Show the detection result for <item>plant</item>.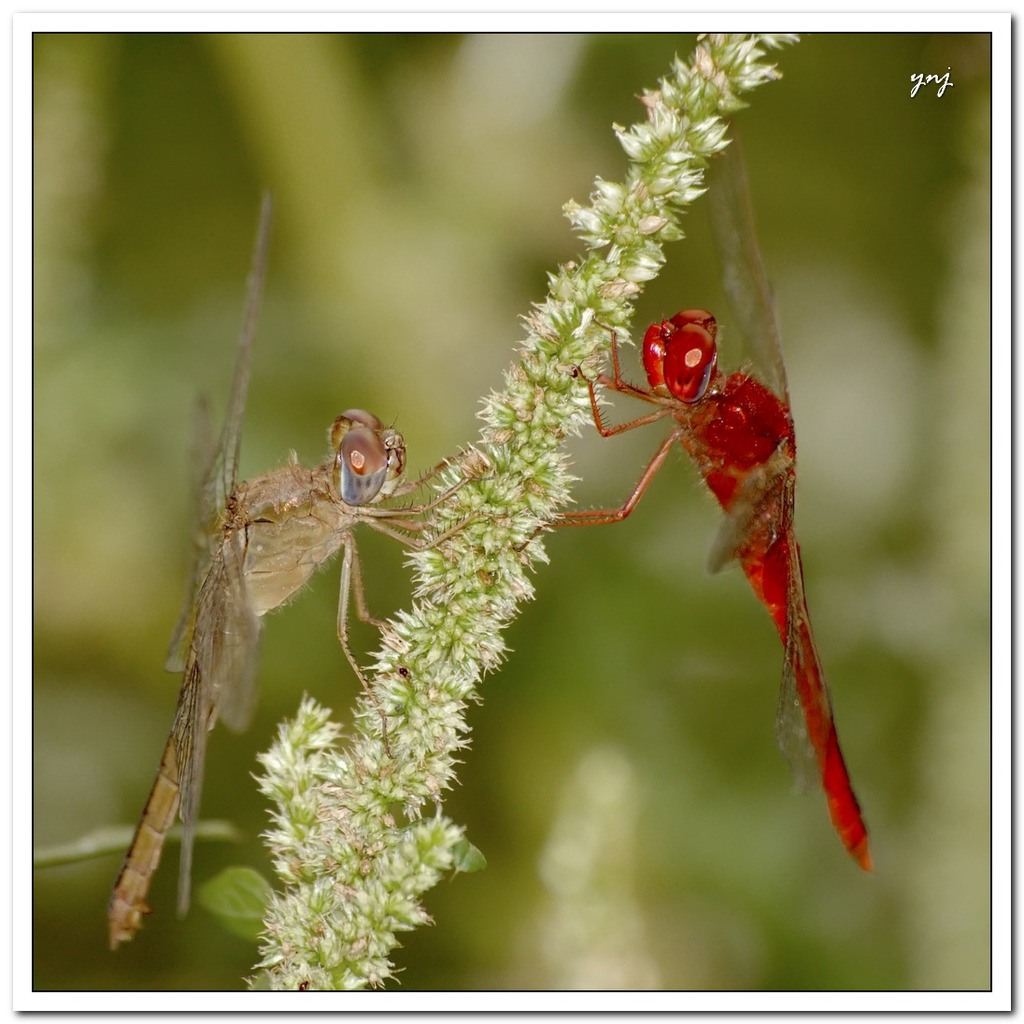
(left=36, top=33, right=988, bottom=984).
